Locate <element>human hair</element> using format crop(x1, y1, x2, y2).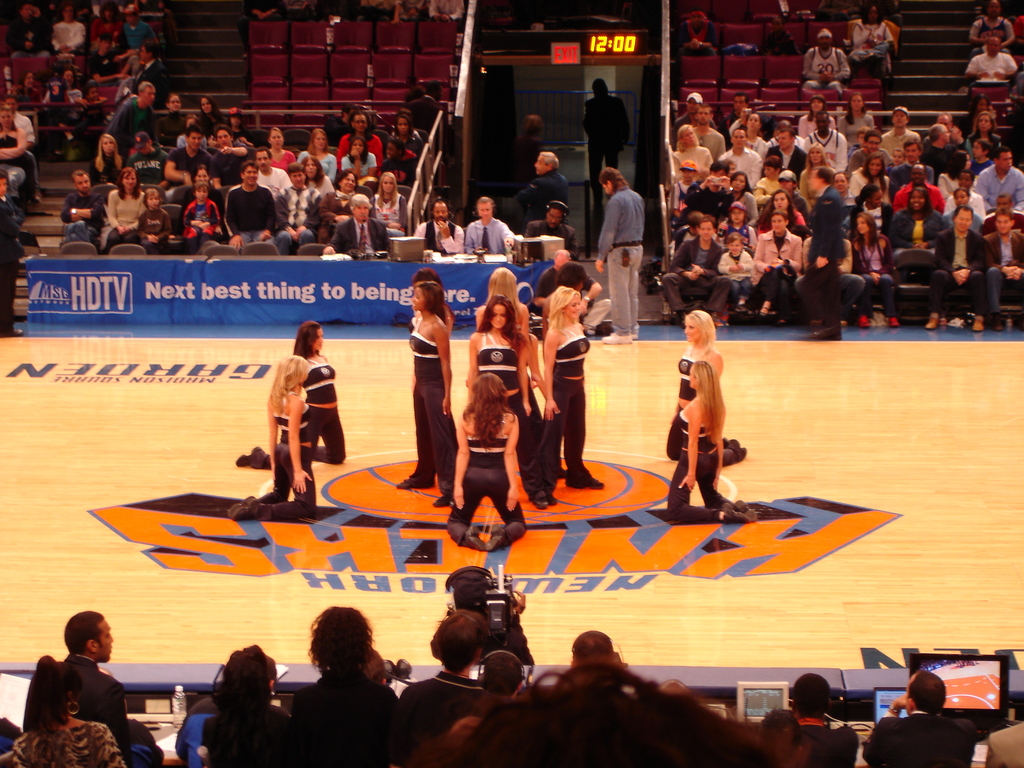
crop(60, 3, 77, 22).
